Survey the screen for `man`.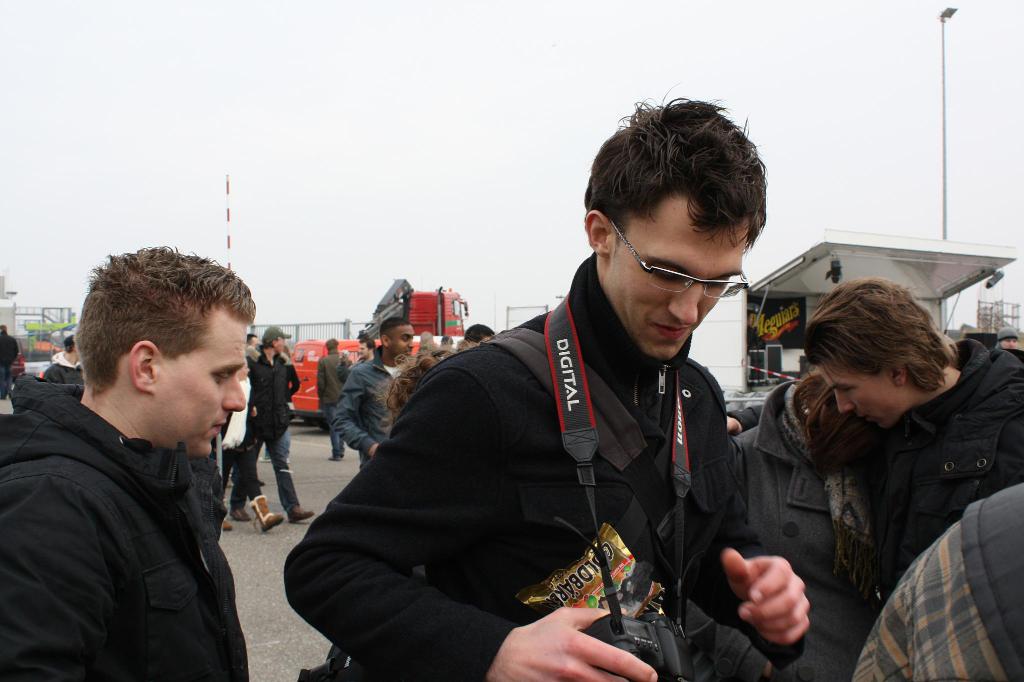
Survey found: Rect(332, 319, 413, 461).
